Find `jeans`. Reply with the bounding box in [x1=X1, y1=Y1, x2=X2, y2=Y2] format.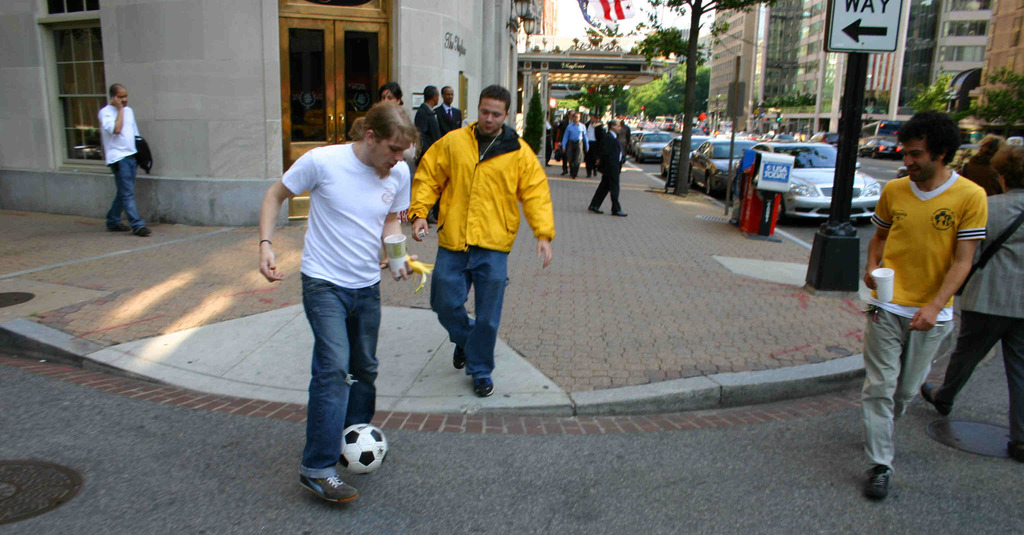
[x1=423, y1=236, x2=514, y2=395].
